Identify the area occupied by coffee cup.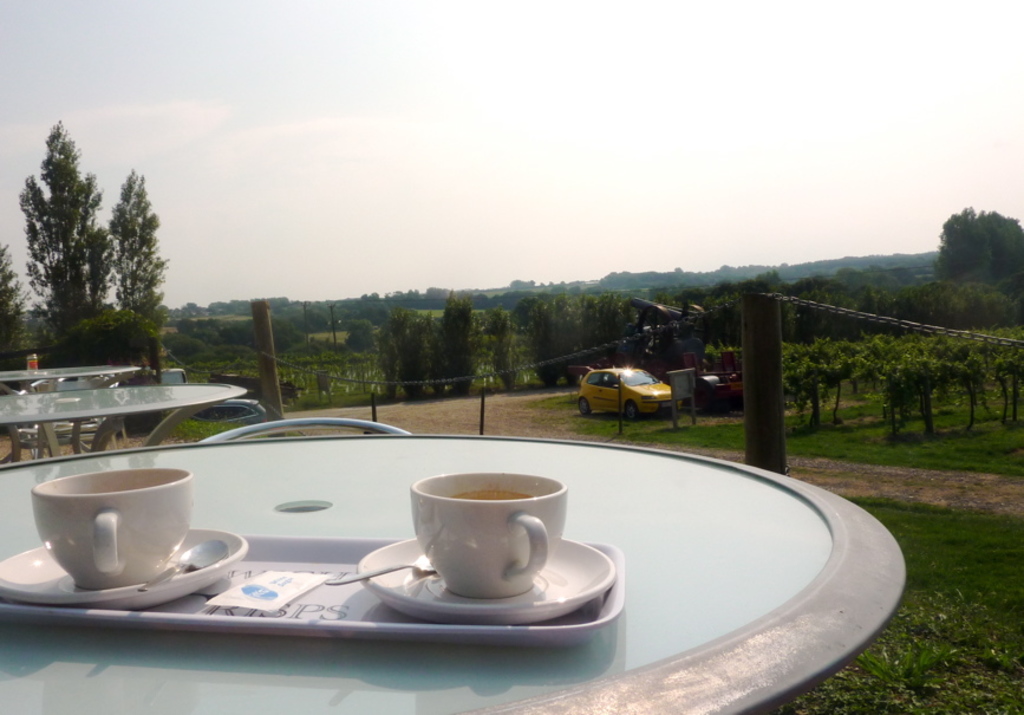
Area: 32, 464, 198, 590.
